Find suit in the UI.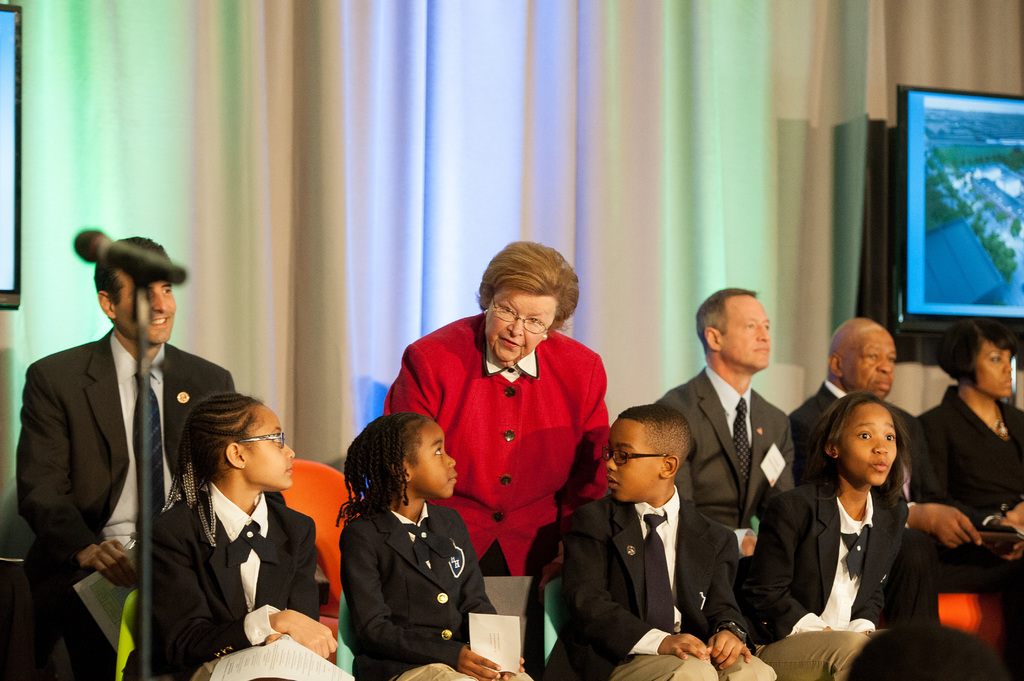
UI element at (x1=384, y1=314, x2=616, y2=578).
